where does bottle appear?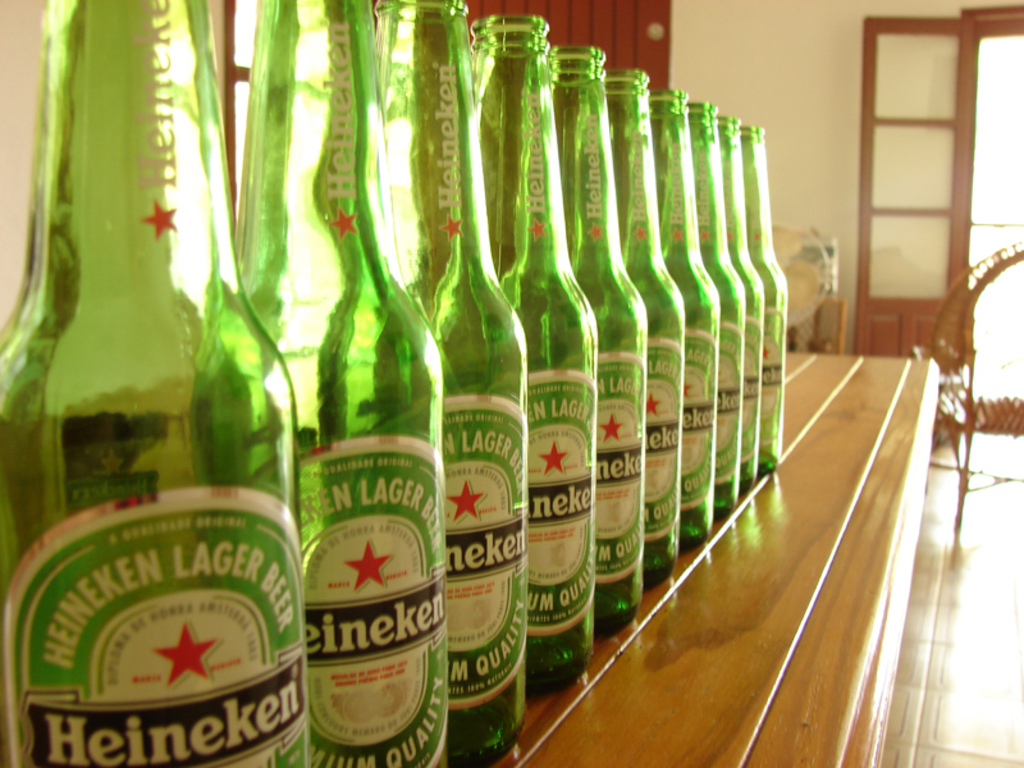
Appears at {"left": 225, "top": 0, "right": 449, "bottom": 767}.
